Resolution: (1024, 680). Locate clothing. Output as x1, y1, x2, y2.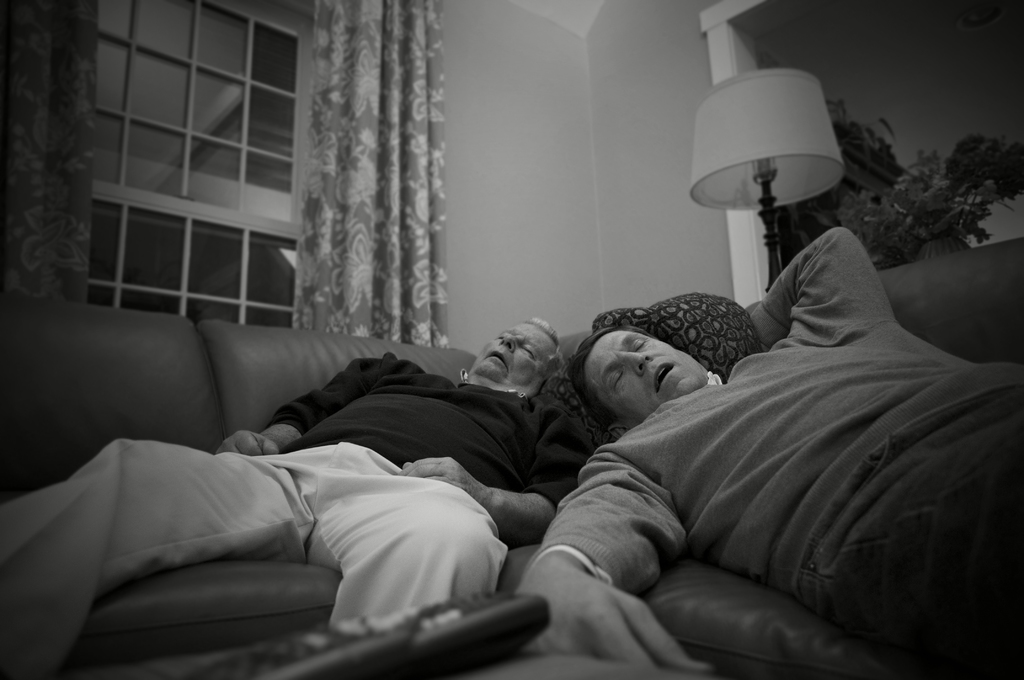
531, 225, 1023, 677.
